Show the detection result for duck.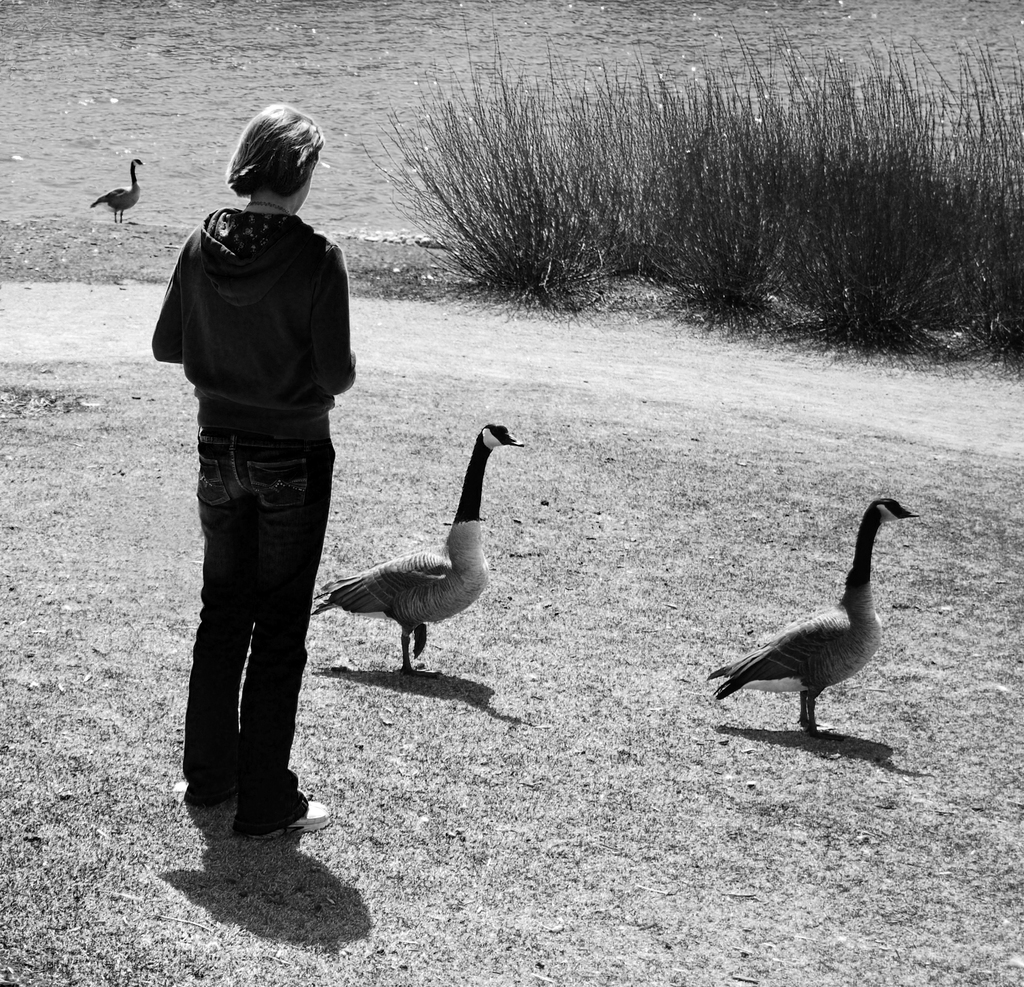
[93, 147, 145, 223].
